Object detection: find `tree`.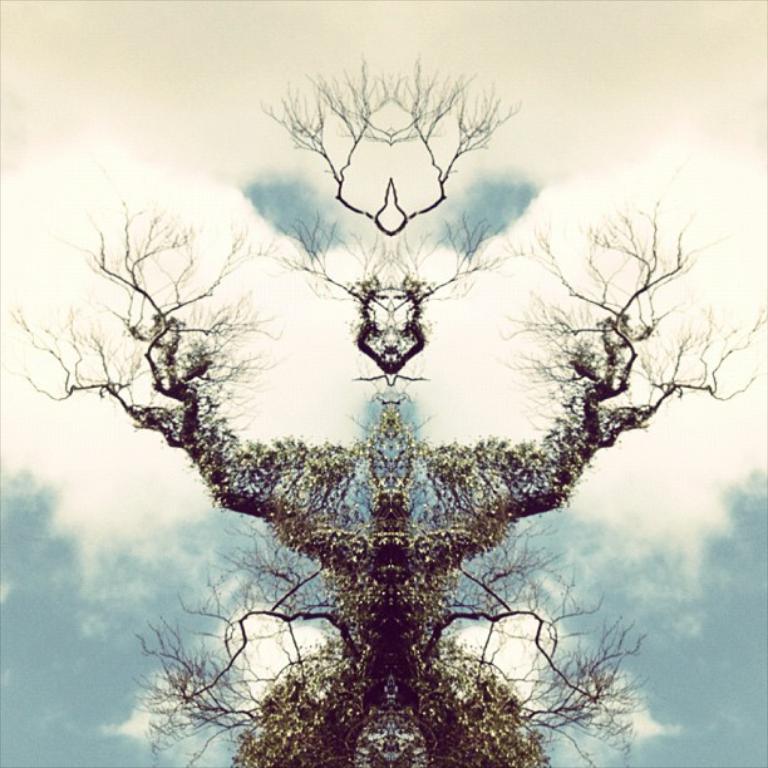
(0,55,767,767).
